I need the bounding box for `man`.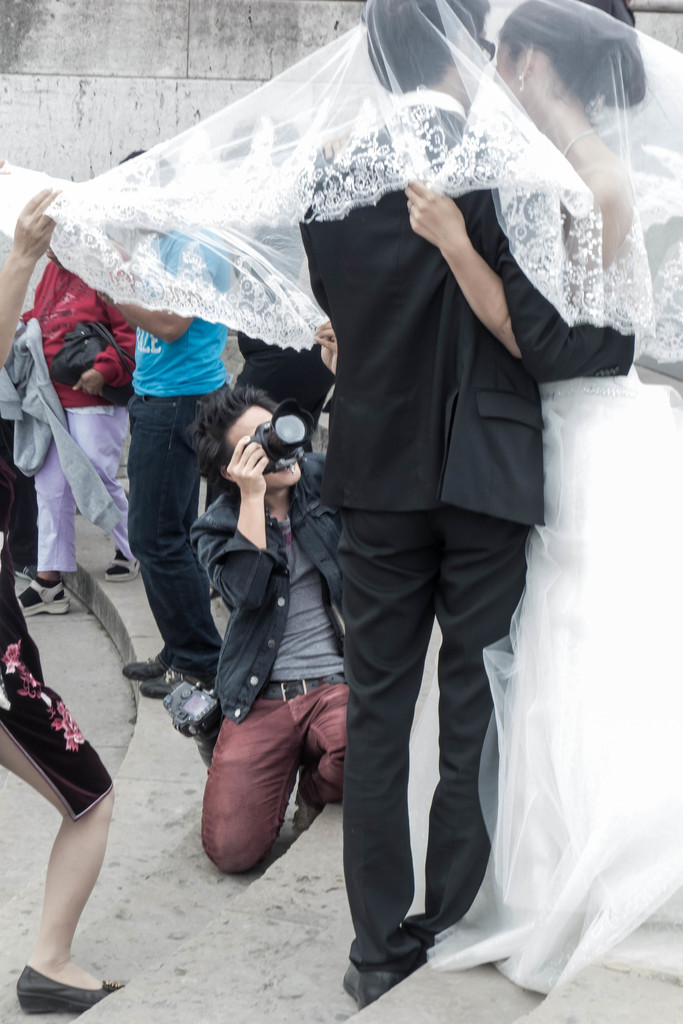
Here it is: 187:382:347:870.
